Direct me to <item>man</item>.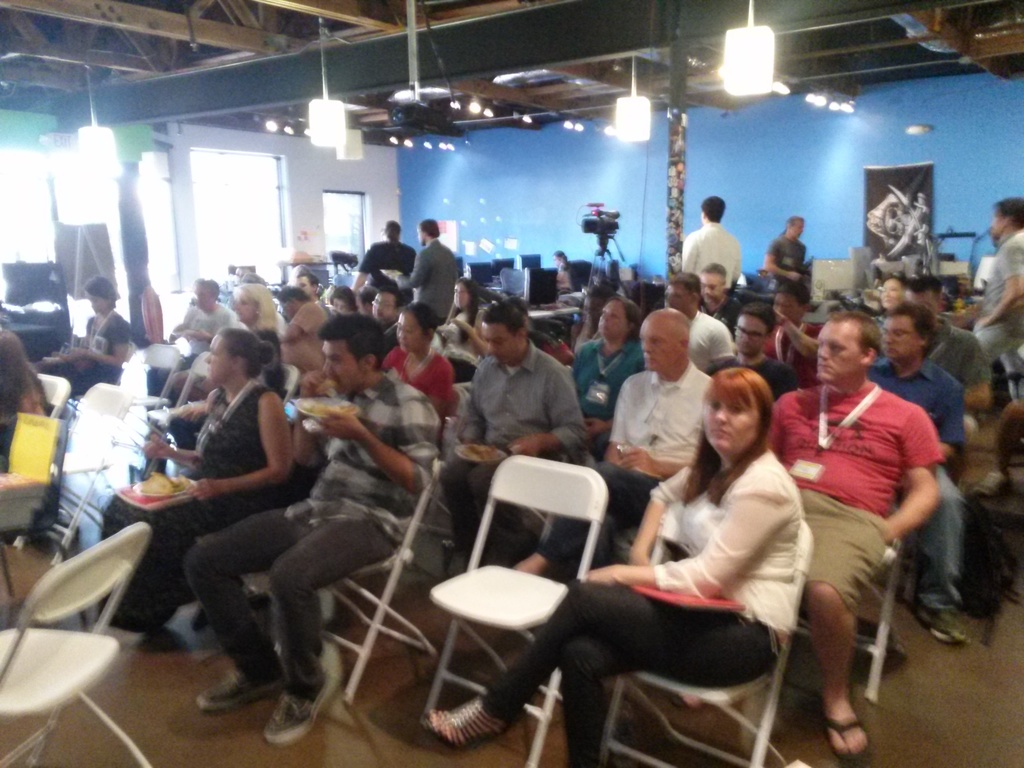
Direction: <region>355, 217, 418, 324</region>.
